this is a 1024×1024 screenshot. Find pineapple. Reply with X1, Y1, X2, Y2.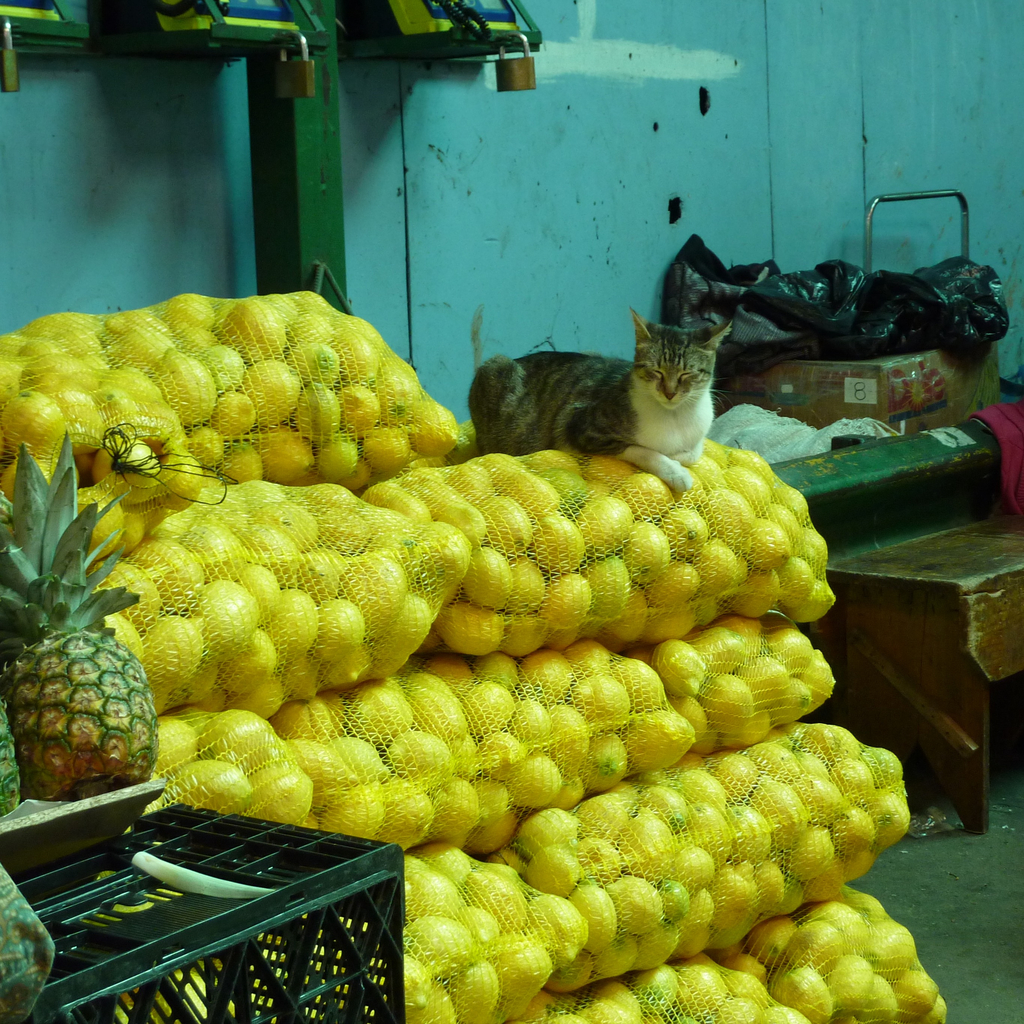
0, 426, 159, 798.
